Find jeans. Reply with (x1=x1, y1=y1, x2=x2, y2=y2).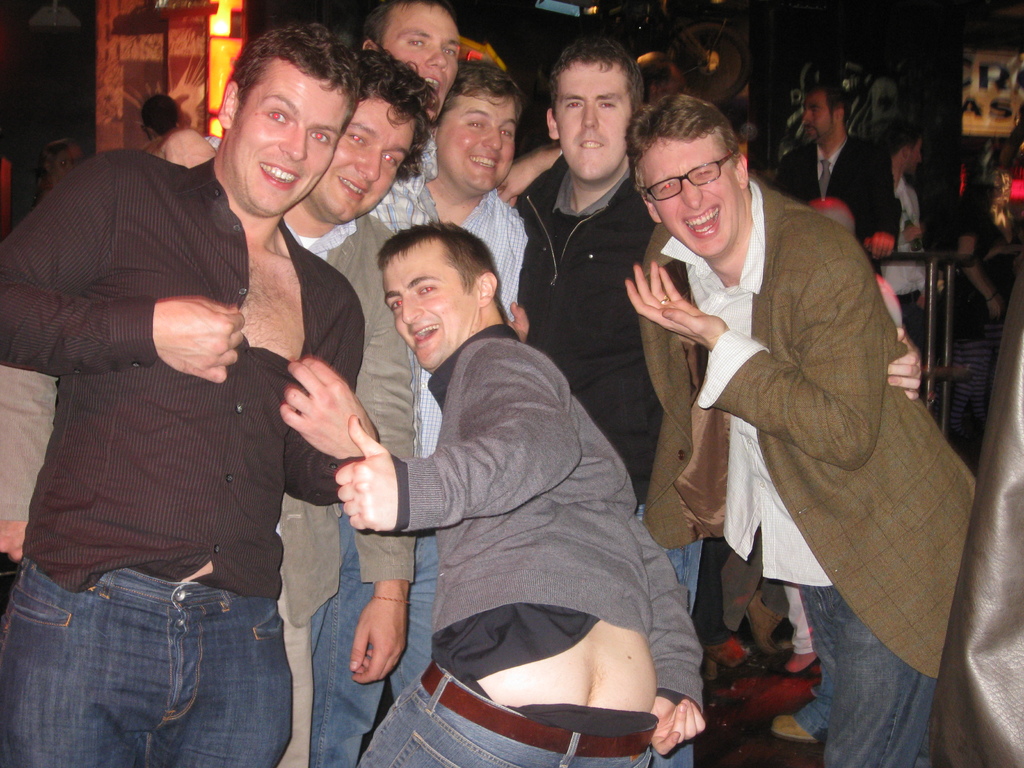
(x1=794, y1=584, x2=933, y2=767).
